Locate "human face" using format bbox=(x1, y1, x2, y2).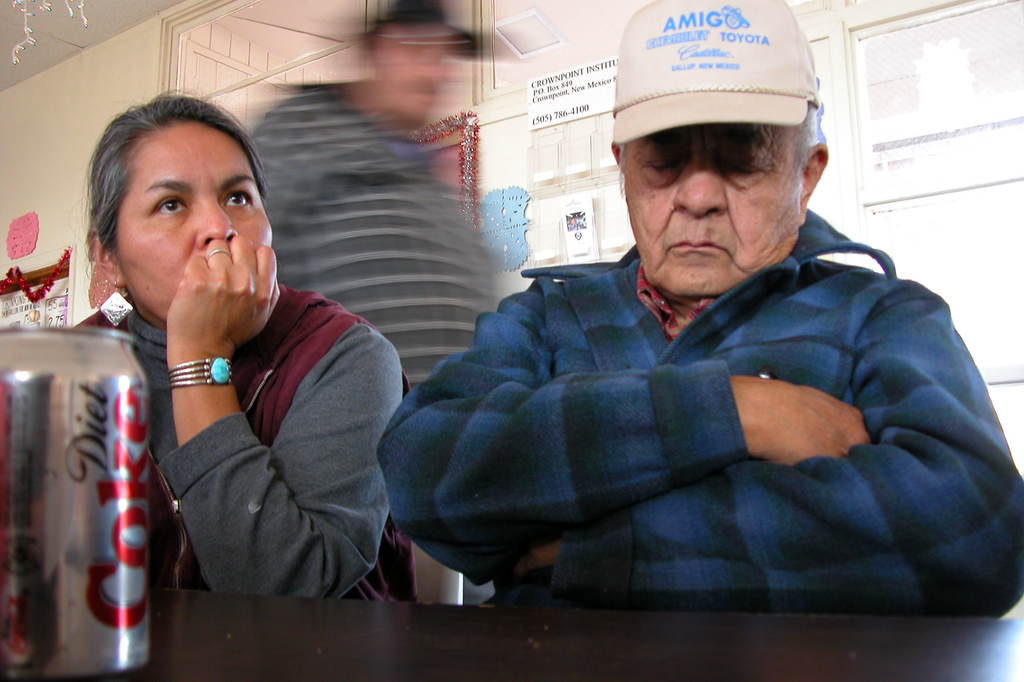
bbox=(622, 122, 806, 298).
